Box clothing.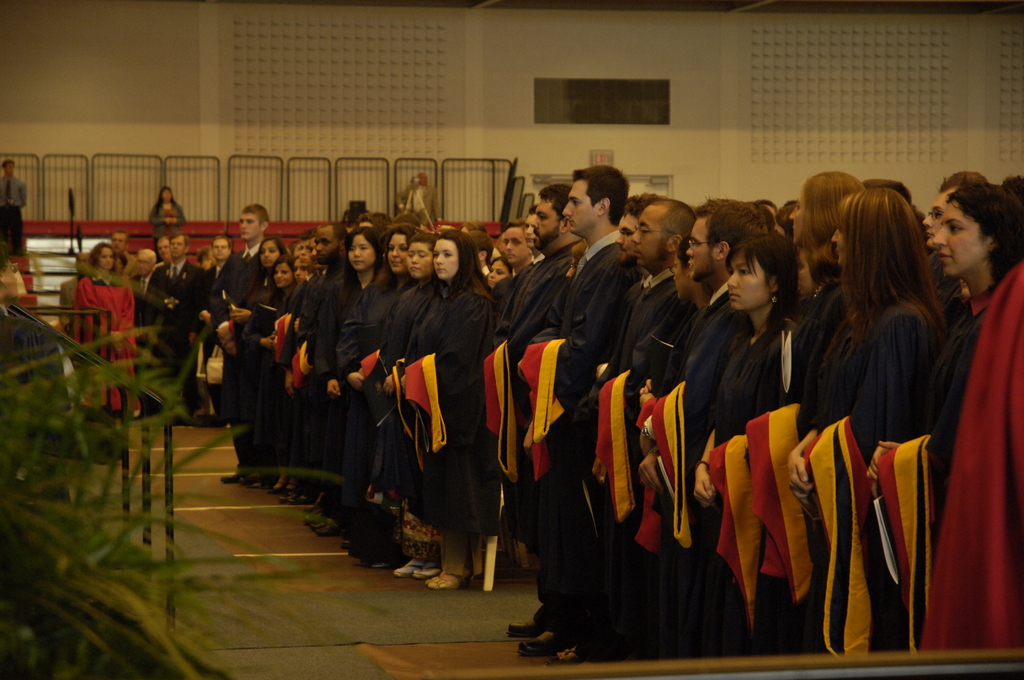
226,244,270,359.
